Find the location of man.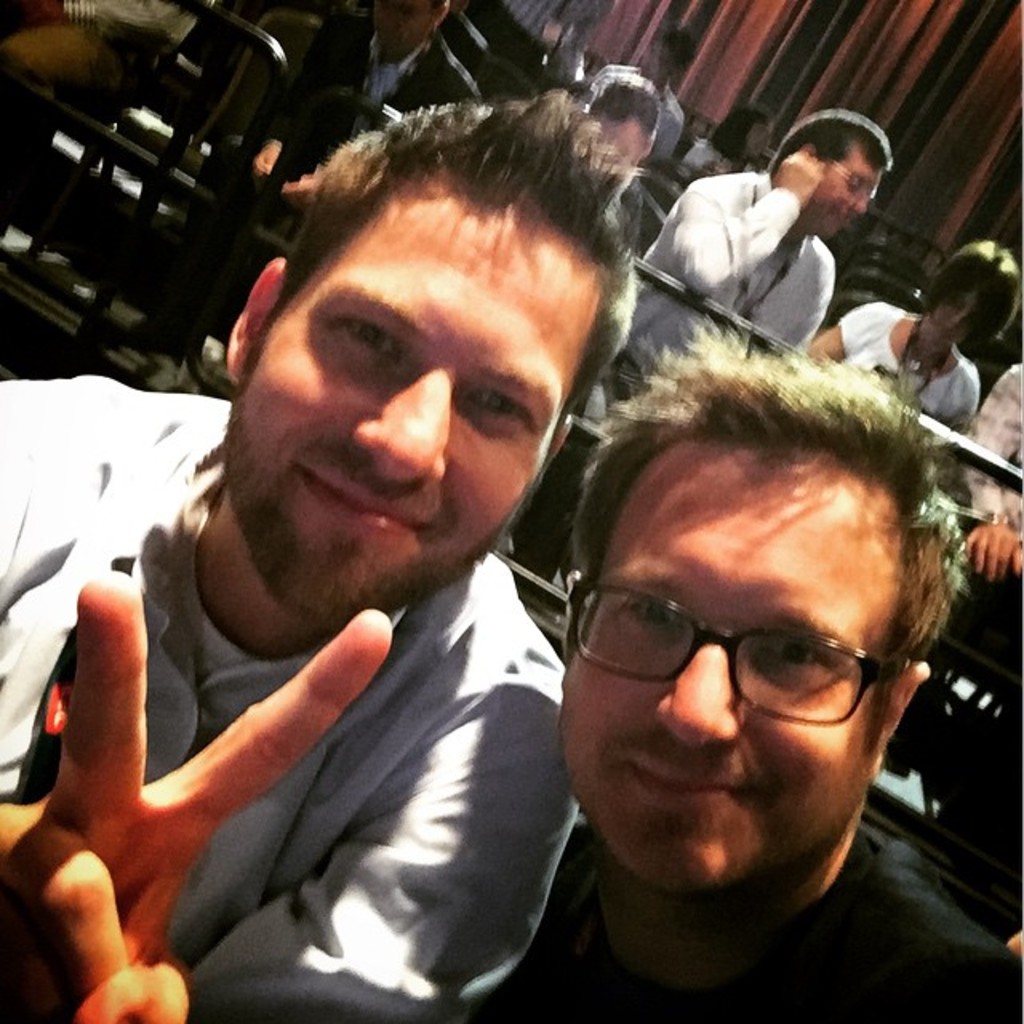
Location: (left=584, top=107, right=901, bottom=426).
